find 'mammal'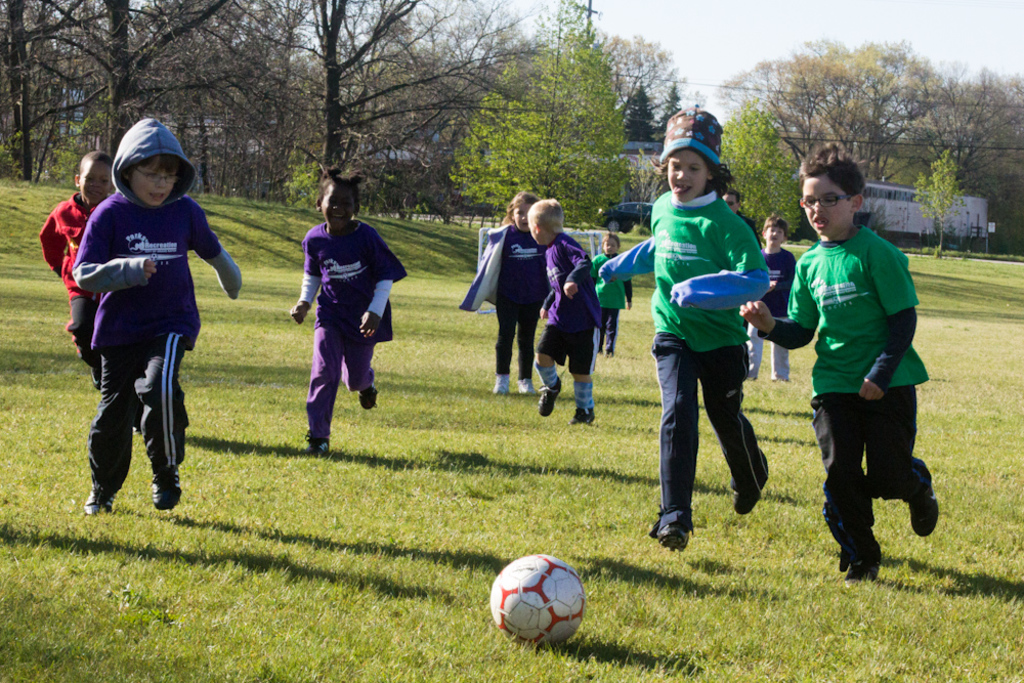
l=37, t=152, r=112, b=389
